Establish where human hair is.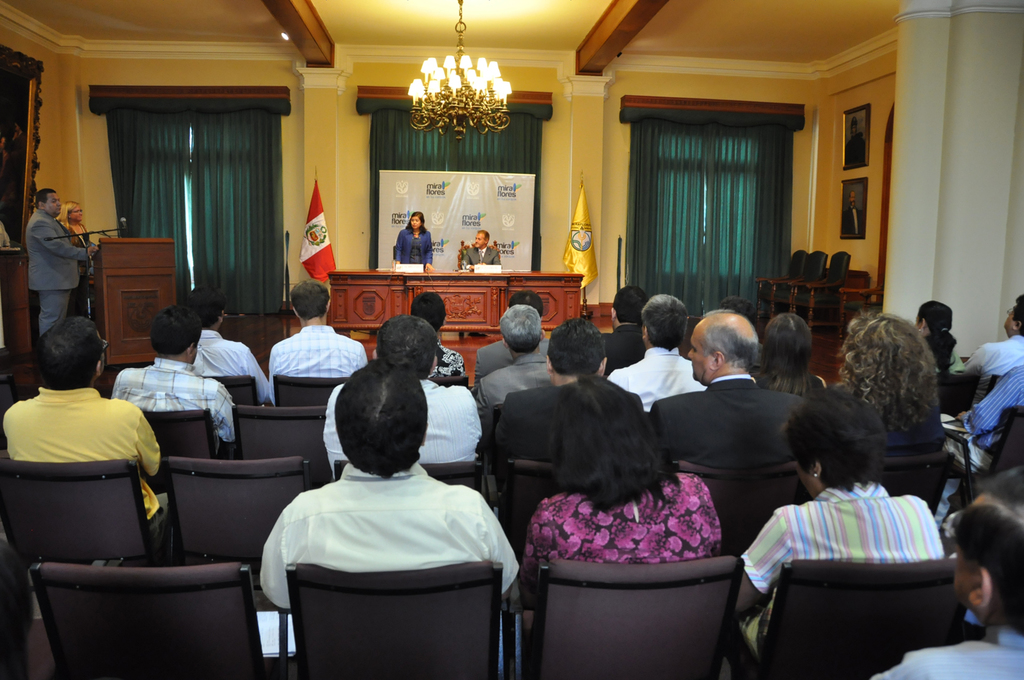
Established at x1=406 y1=211 x2=429 y2=235.
